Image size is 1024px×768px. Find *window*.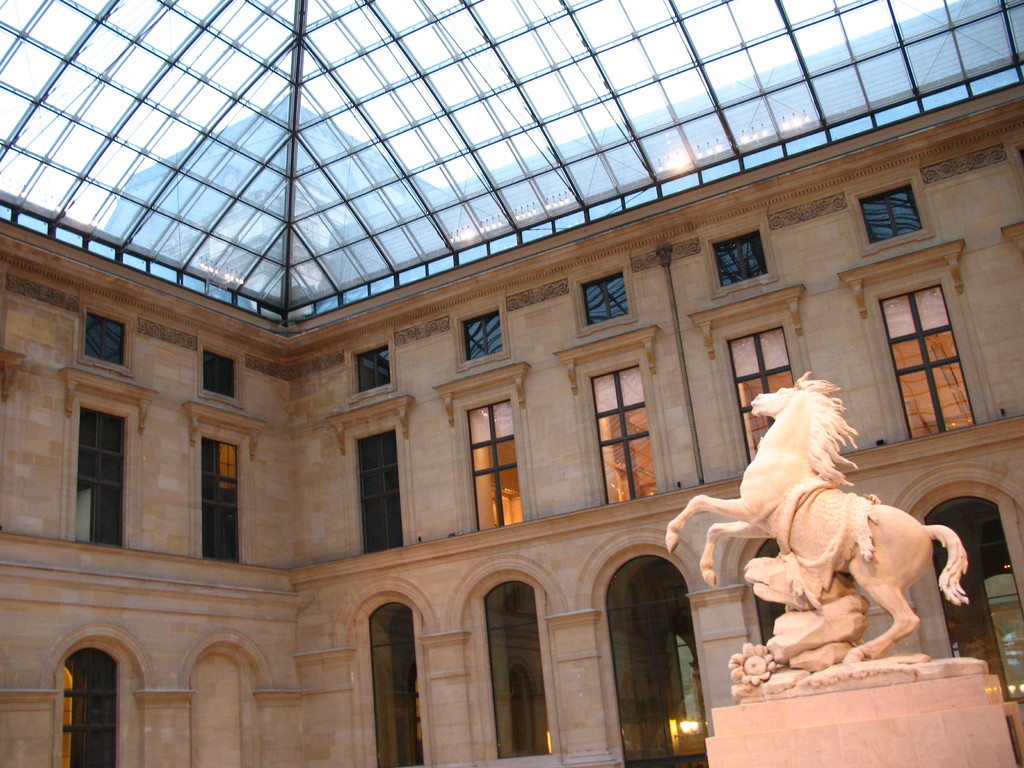
564 252 633 336.
